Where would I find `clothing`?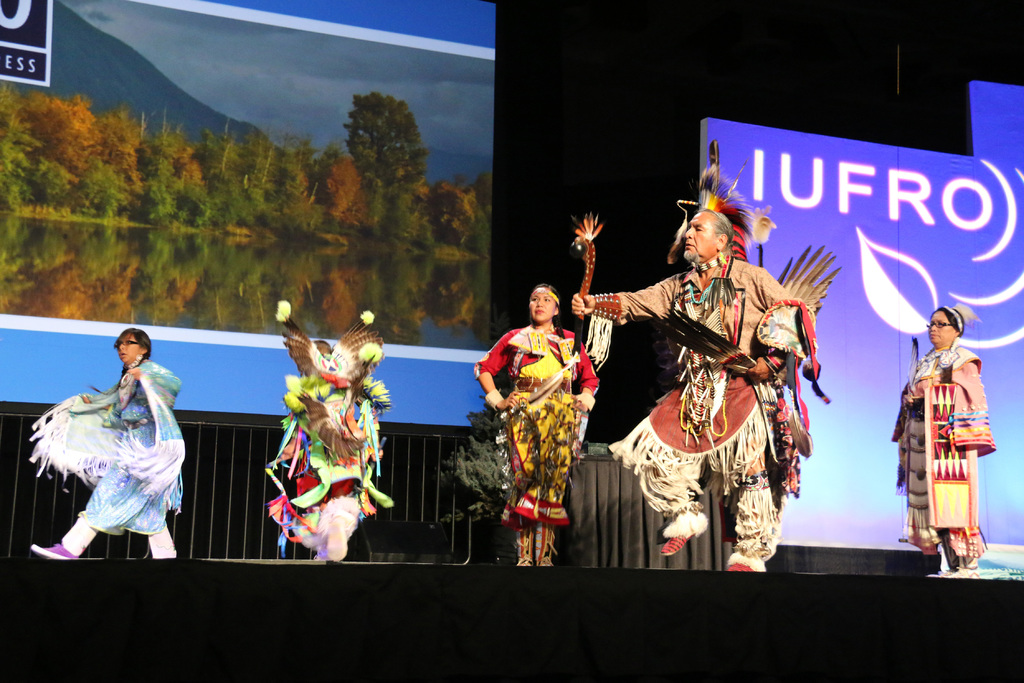
At 897/322/996/579.
